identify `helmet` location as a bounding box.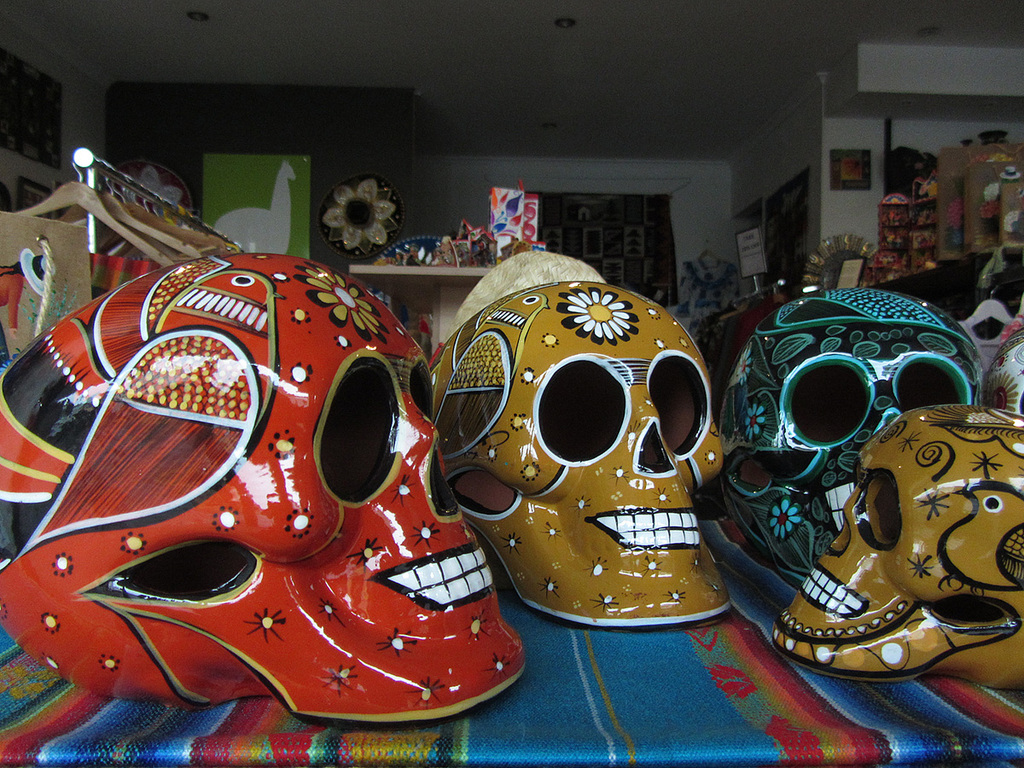
(x1=980, y1=322, x2=1023, y2=419).
